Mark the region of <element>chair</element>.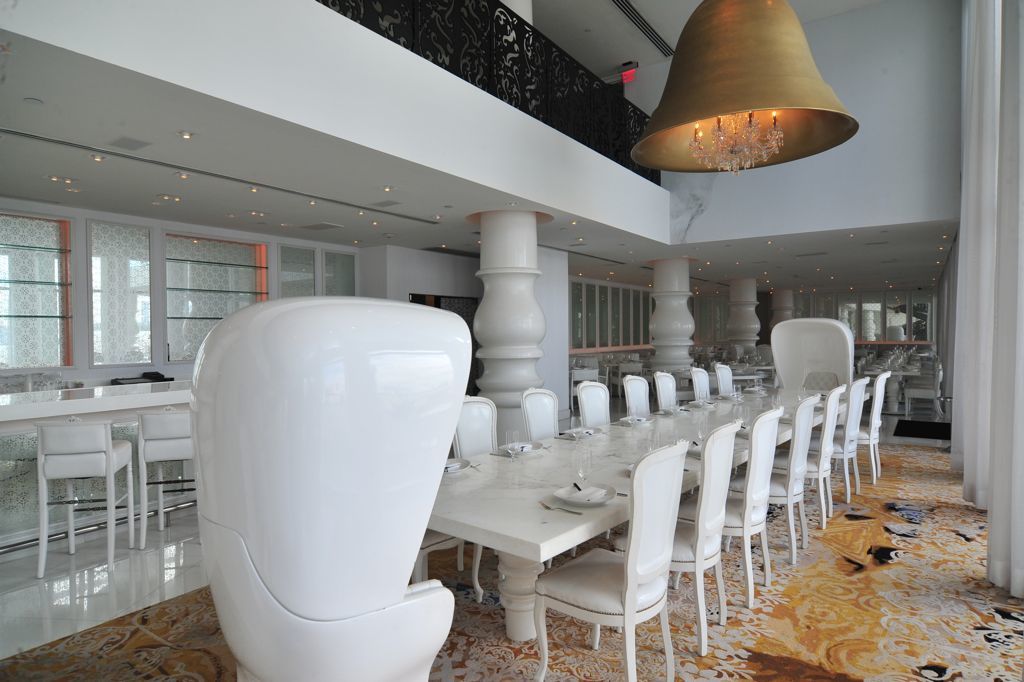
Region: [765,318,856,393].
